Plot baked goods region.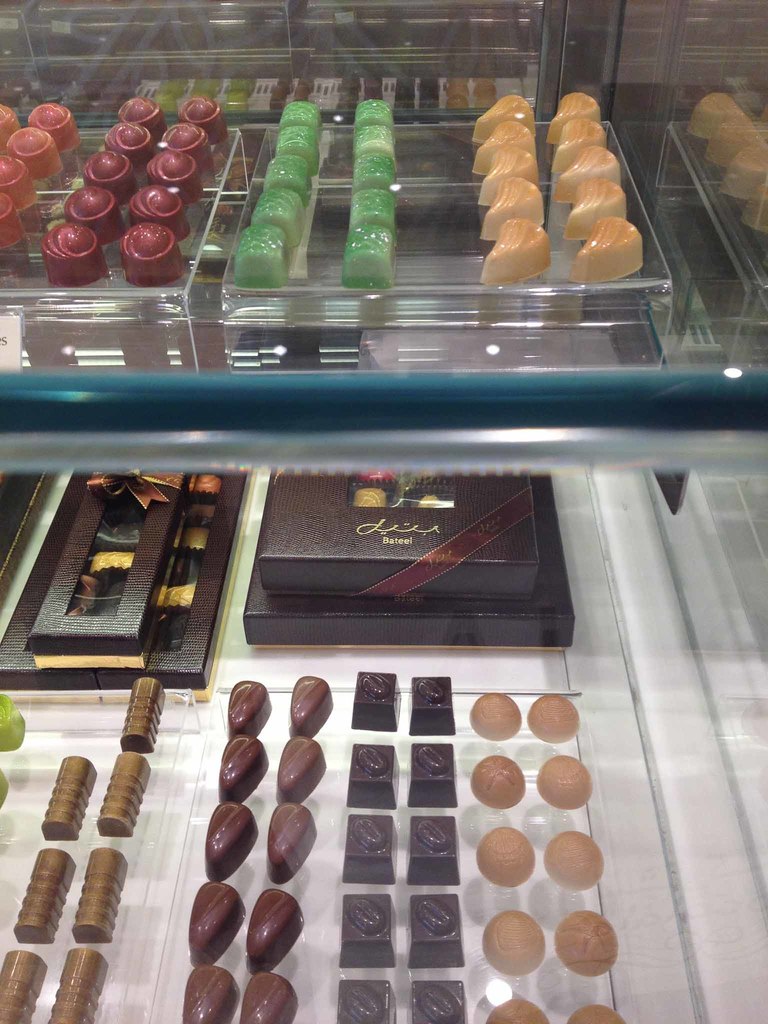
Plotted at [left=0, top=767, right=12, bottom=805].
